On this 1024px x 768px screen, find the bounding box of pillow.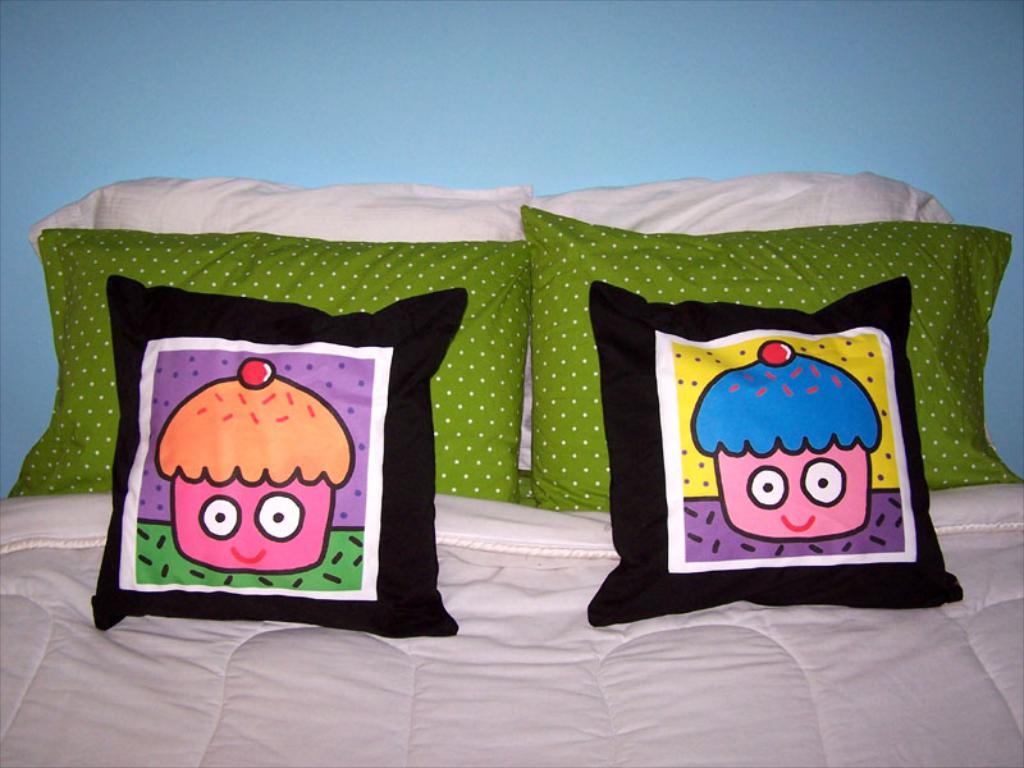
Bounding box: bbox=(36, 173, 538, 484).
